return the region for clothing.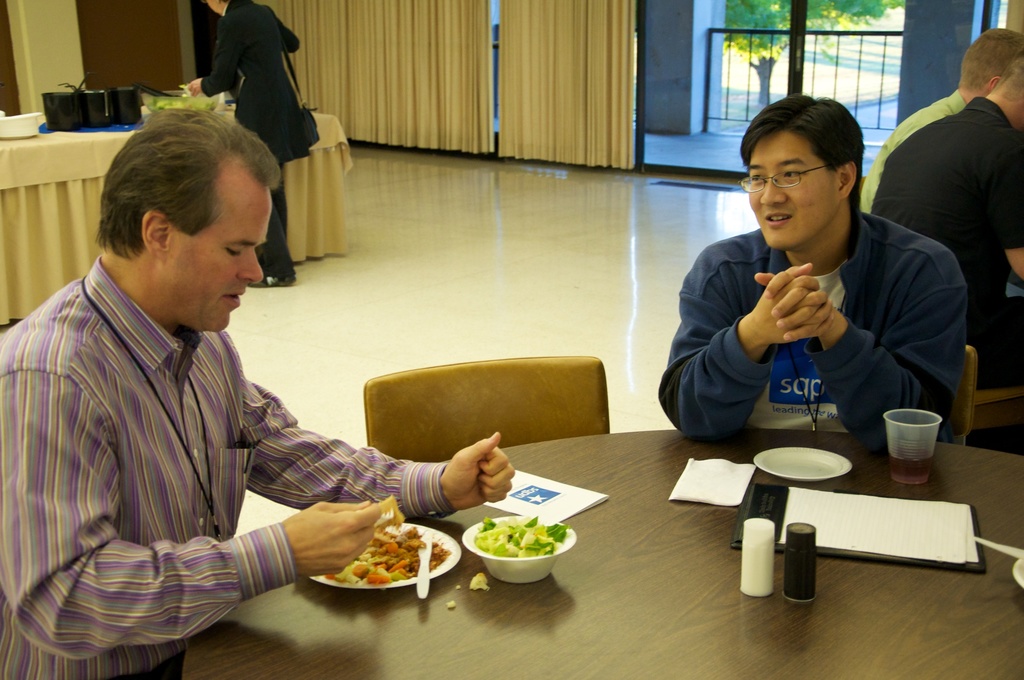
detection(652, 211, 961, 438).
